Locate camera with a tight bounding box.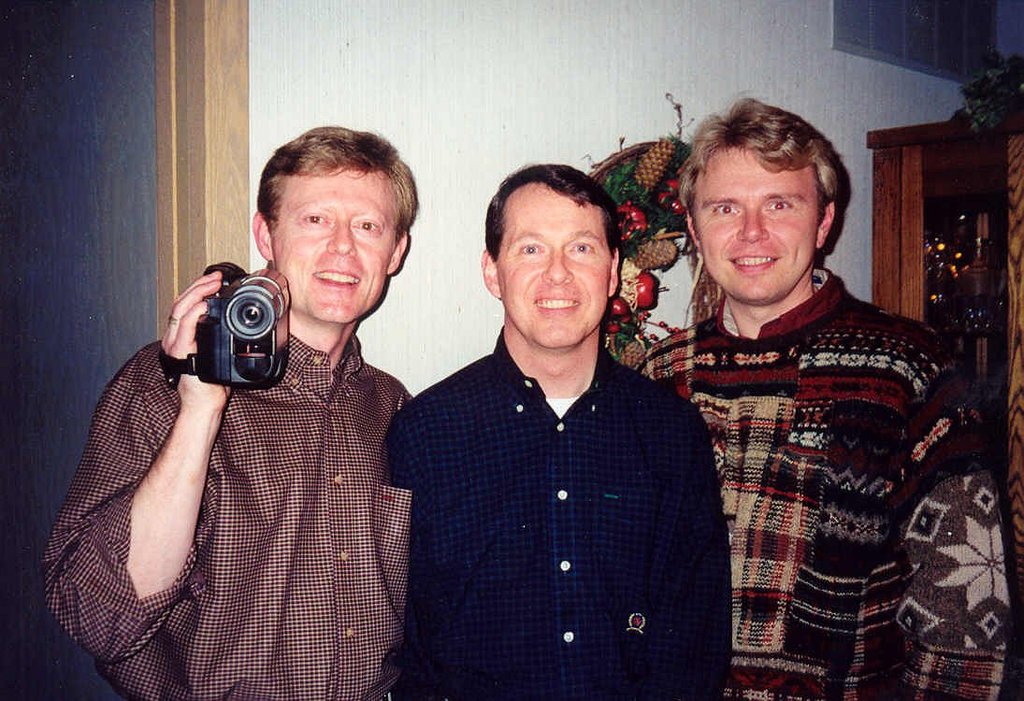
193,262,296,392.
